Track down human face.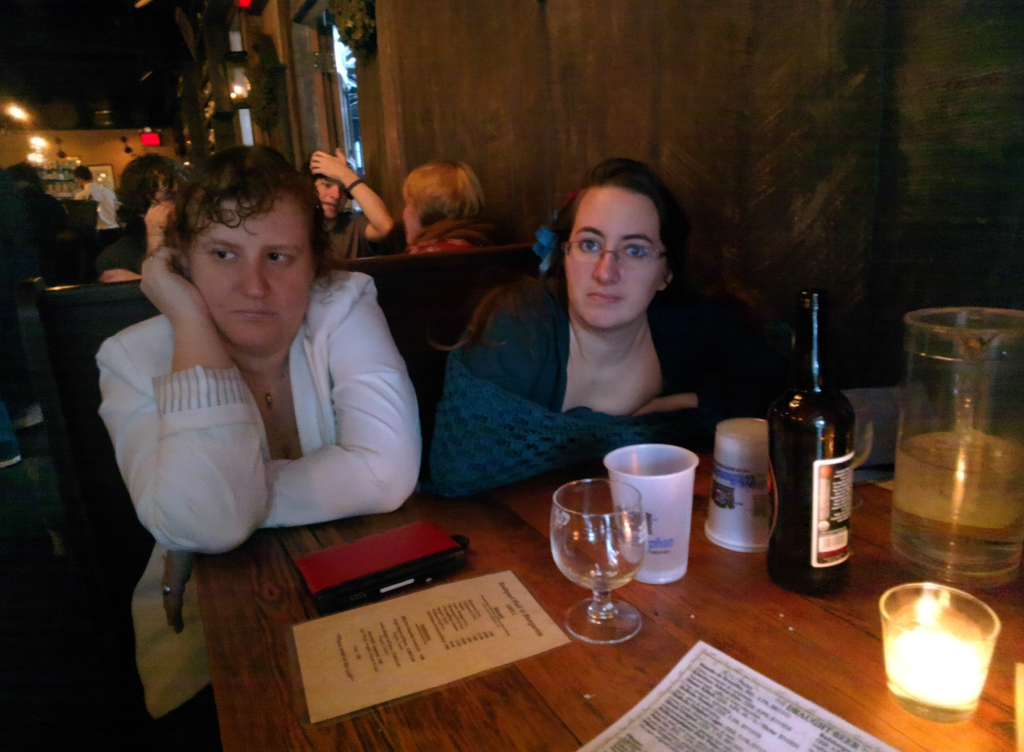
Tracked to pyautogui.locateOnScreen(566, 188, 666, 327).
